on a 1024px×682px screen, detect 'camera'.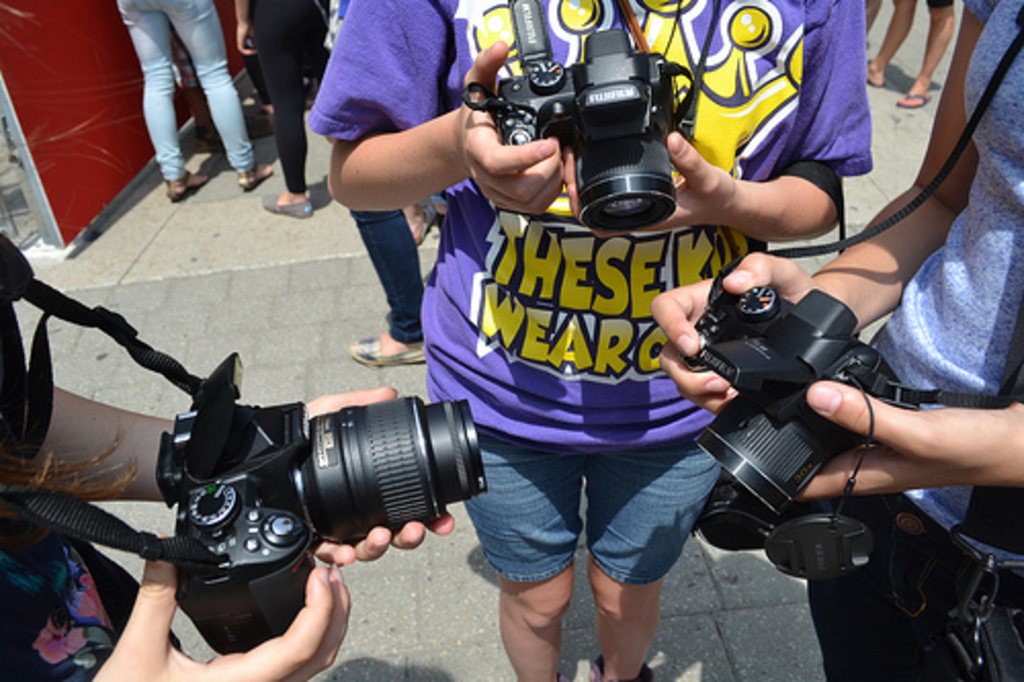
457 31 672 233.
